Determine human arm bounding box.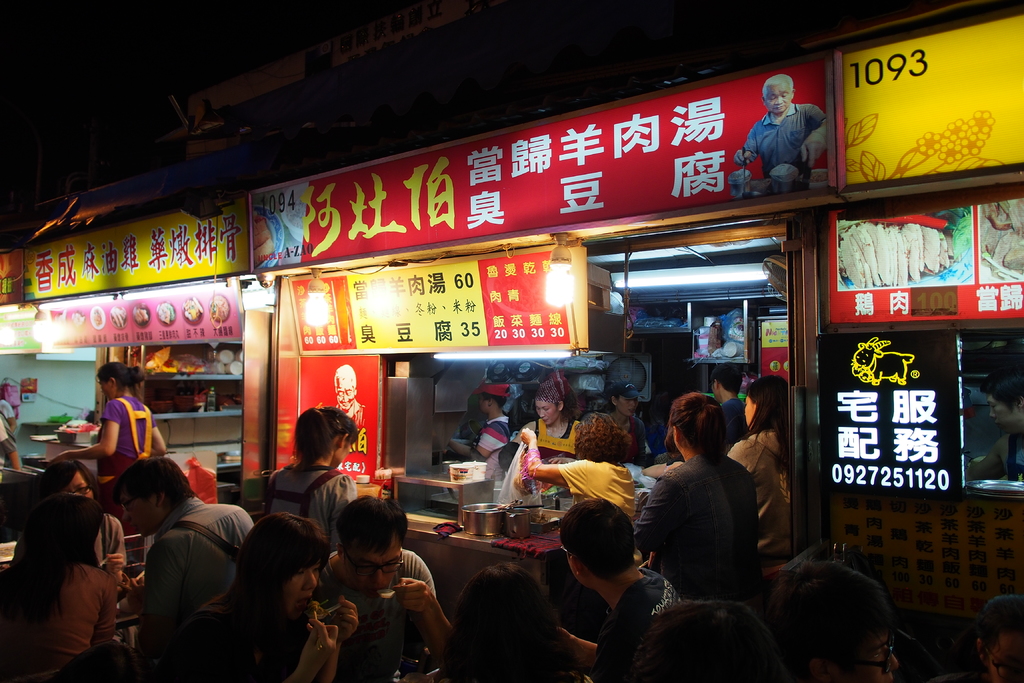
Determined: Rect(333, 584, 362, 639).
